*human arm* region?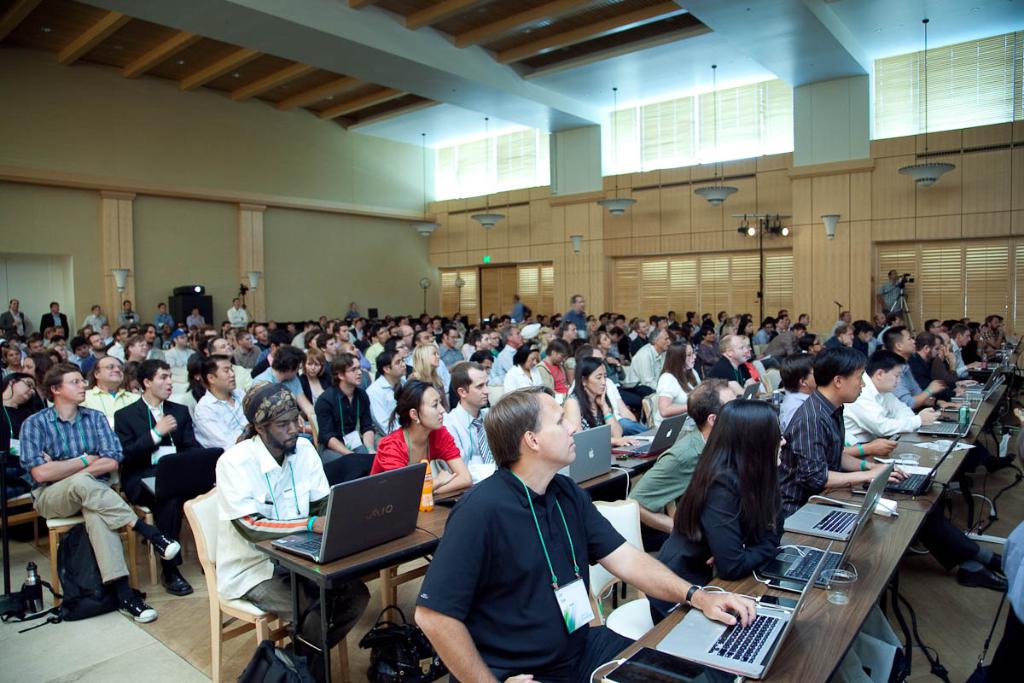
bbox=[860, 400, 938, 440]
